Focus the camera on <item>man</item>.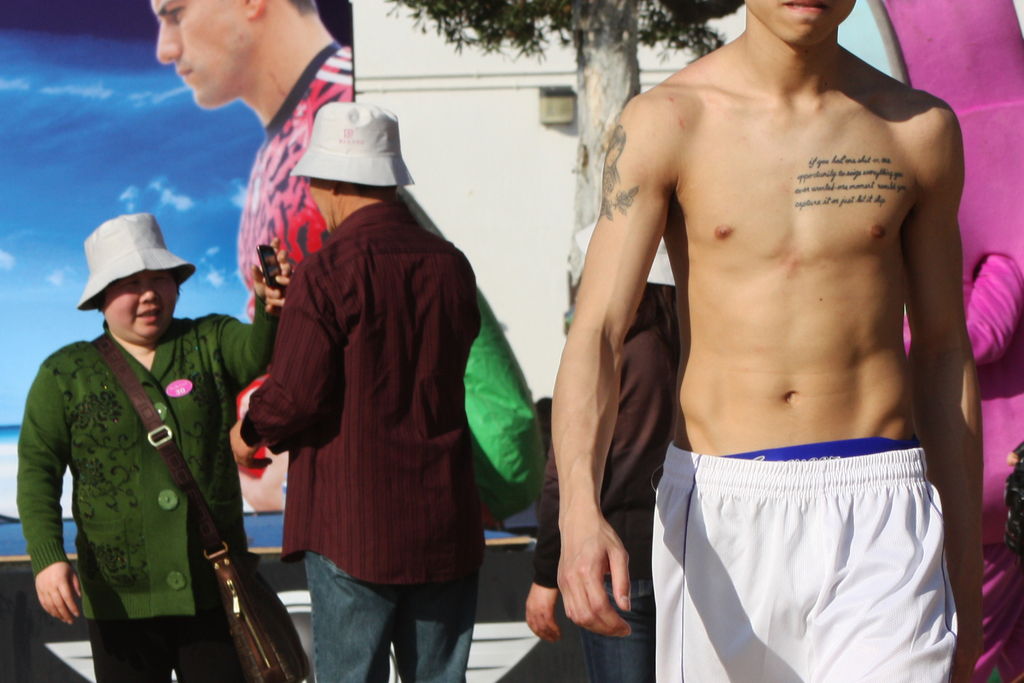
Focus region: 152:0:355:512.
